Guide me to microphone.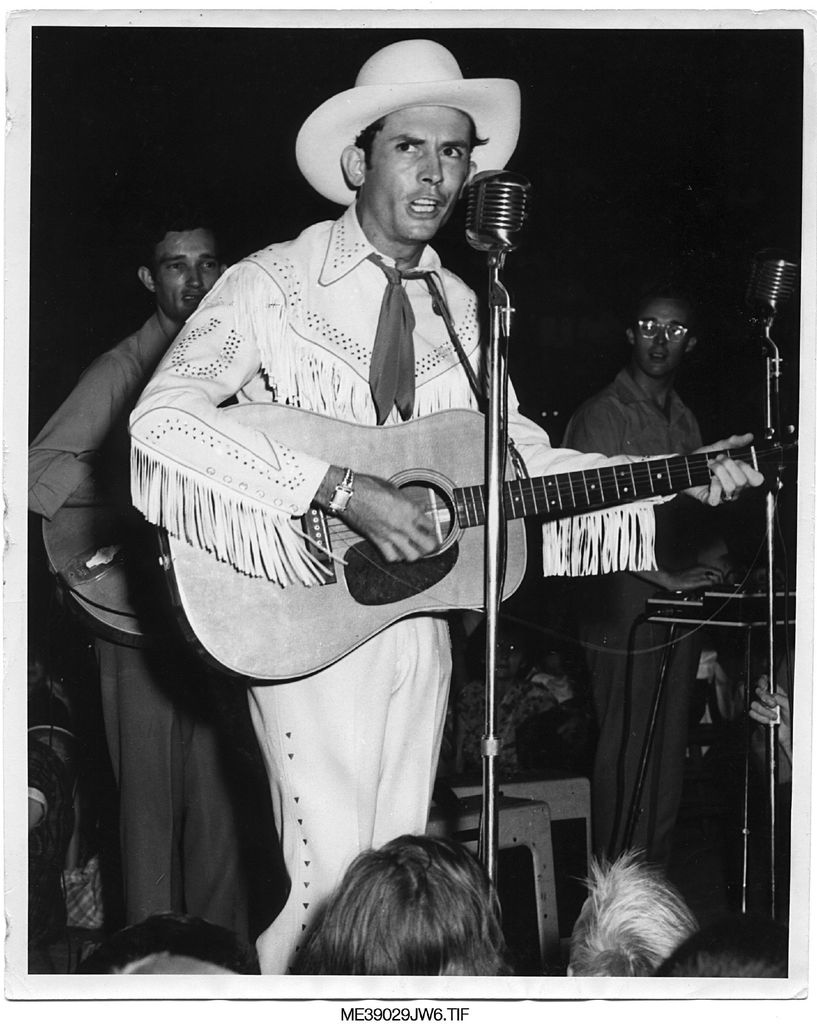
Guidance: 751 246 804 402.
